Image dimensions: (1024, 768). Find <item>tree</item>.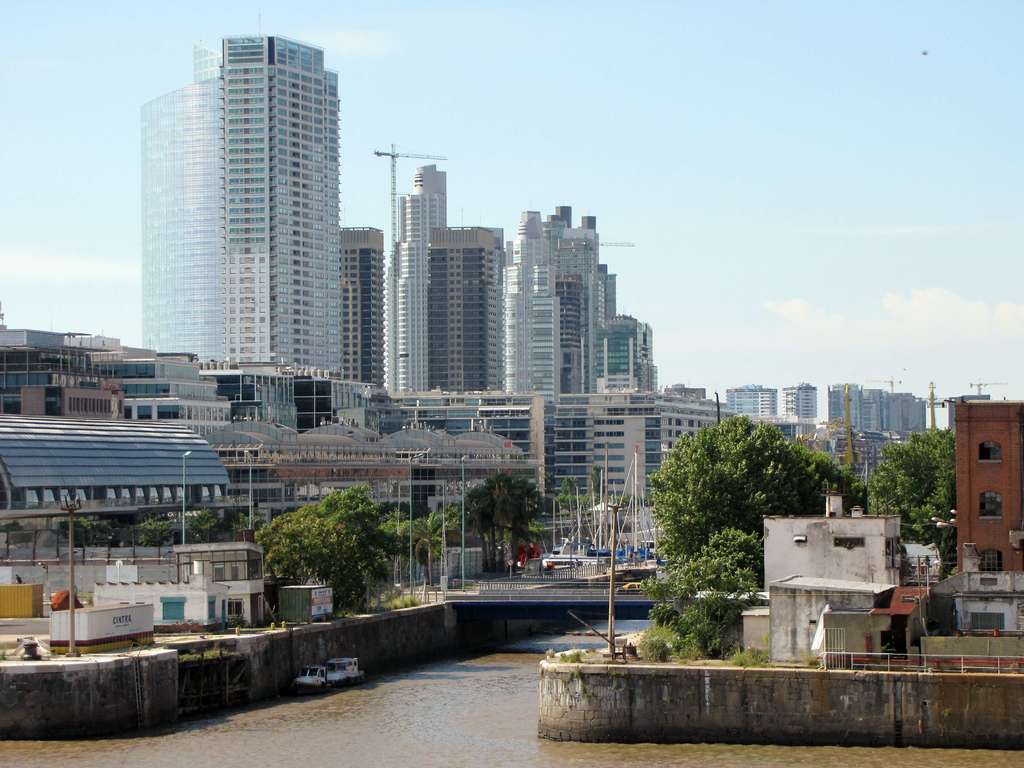
bbox(79, 514, 111, 545).
